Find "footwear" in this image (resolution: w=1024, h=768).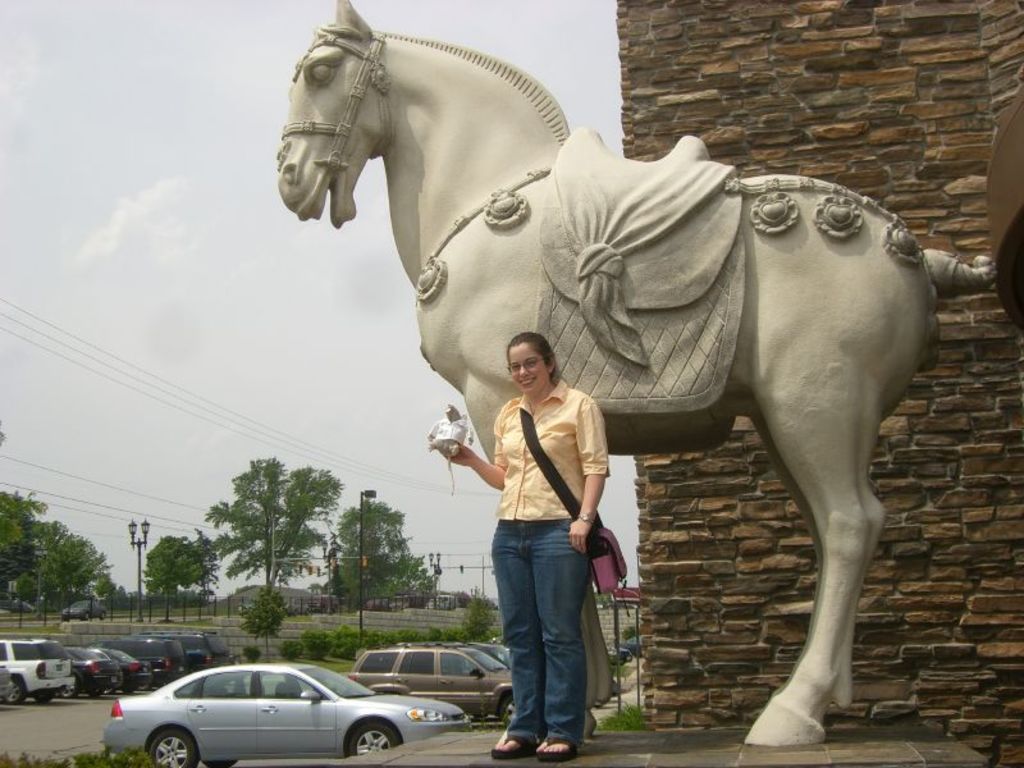
{"left": 486, "top": 730, "right": 538, "bottom": 764}.
